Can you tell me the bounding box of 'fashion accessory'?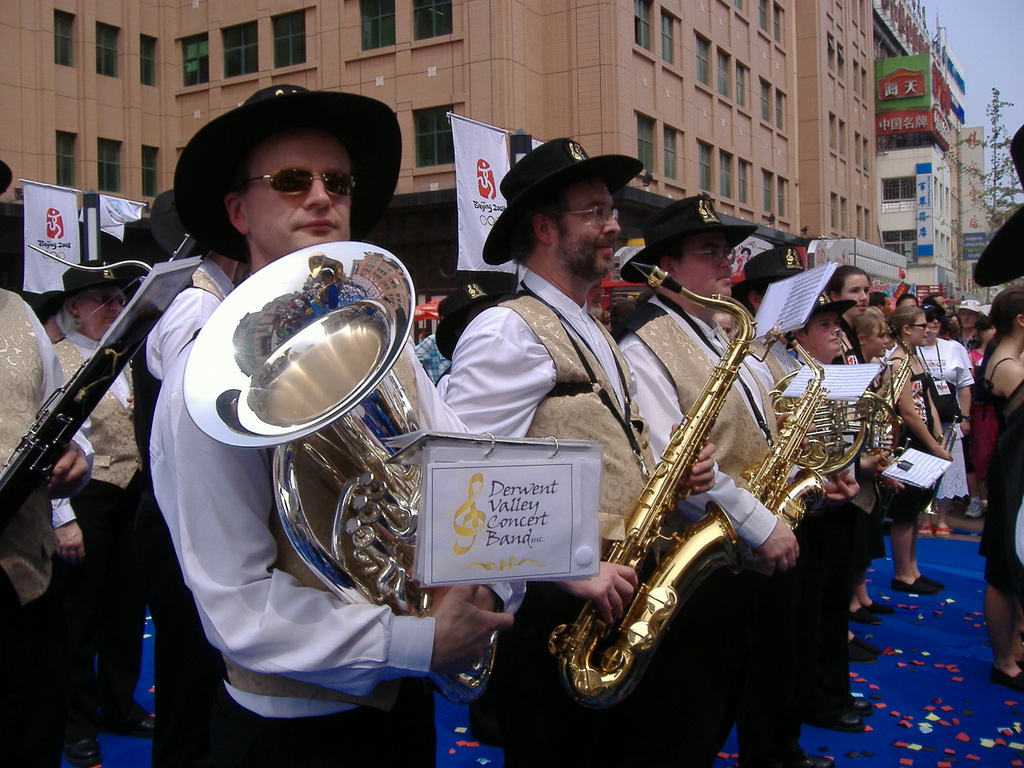
(834, 714, 866, 722).
